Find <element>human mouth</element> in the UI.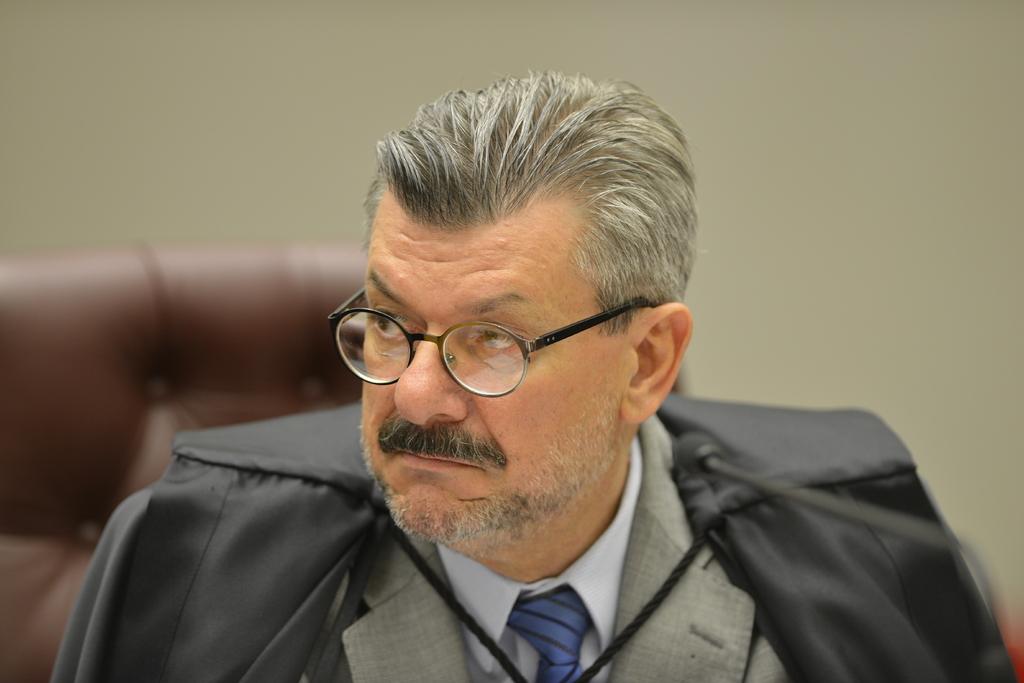
UI element at x1=398, y1=451, x2=476, y2=471.
